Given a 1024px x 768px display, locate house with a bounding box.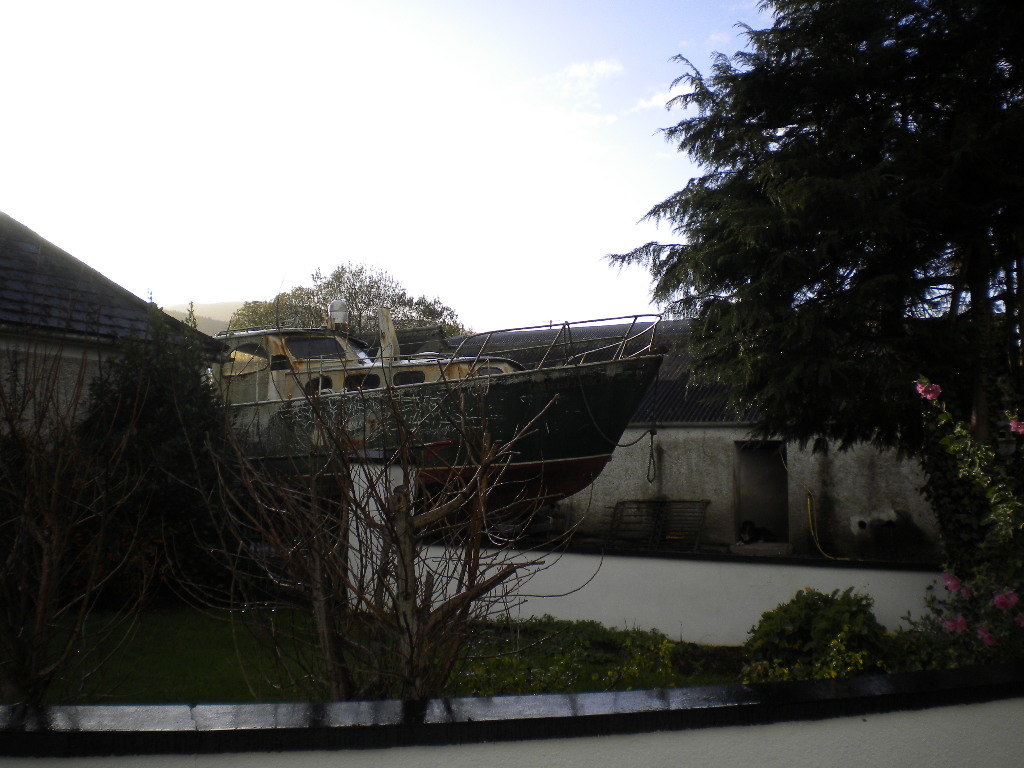
Located: bbox=[0, 212, 227, 440].
